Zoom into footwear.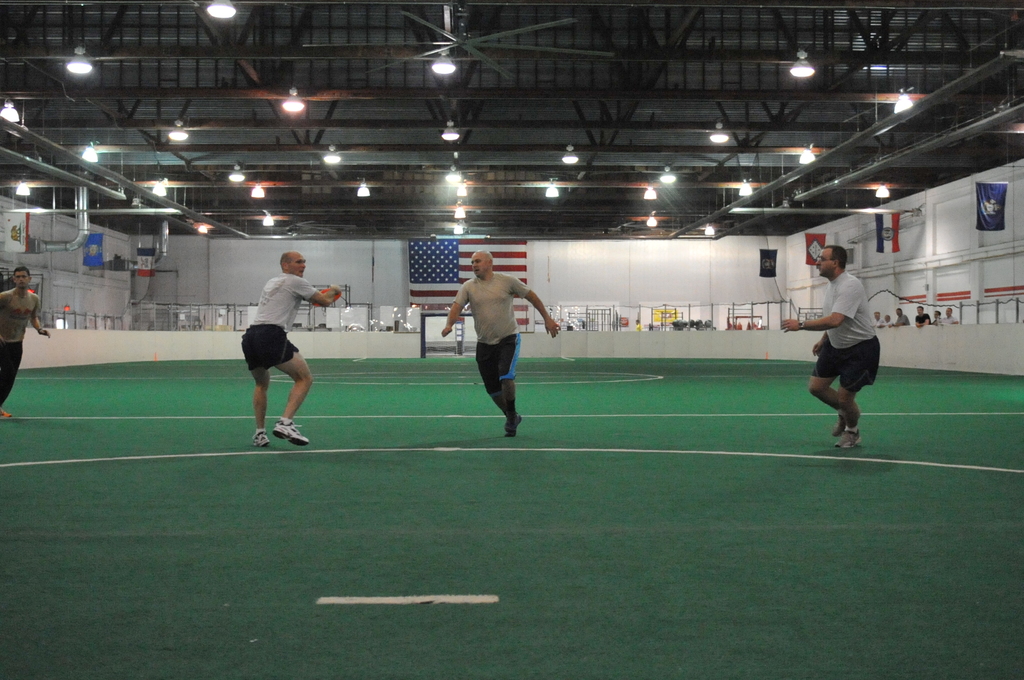
Zoom target: rect(507, 414, 521, 430).
